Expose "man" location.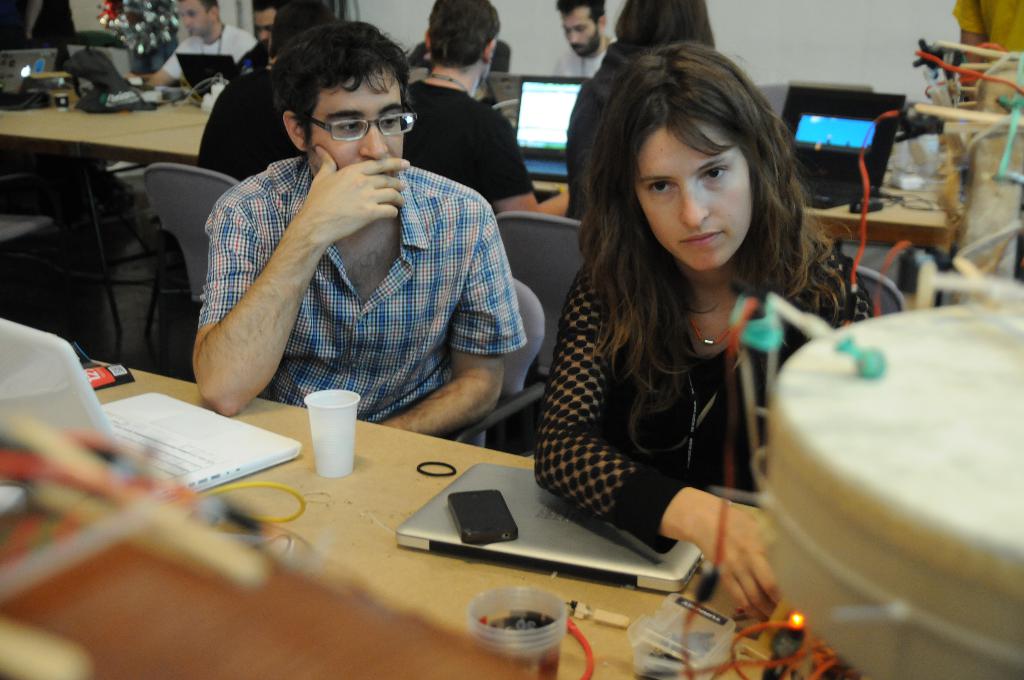
Exposed at region(556, 0, 616, 76).
